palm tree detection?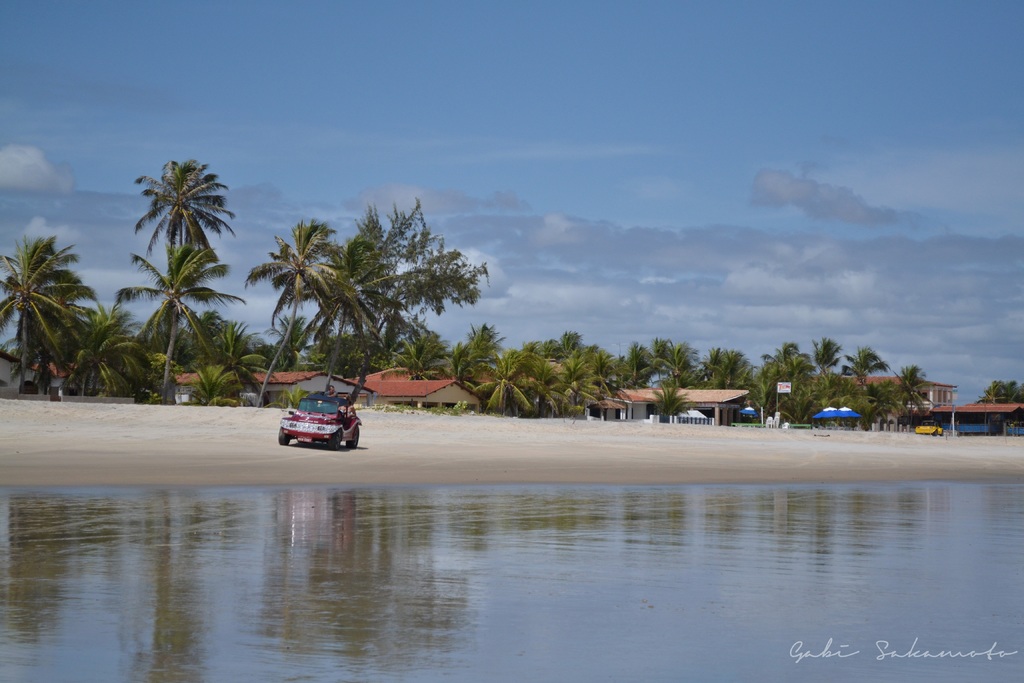
[left=664, top=344, right=685, bottom=434]
